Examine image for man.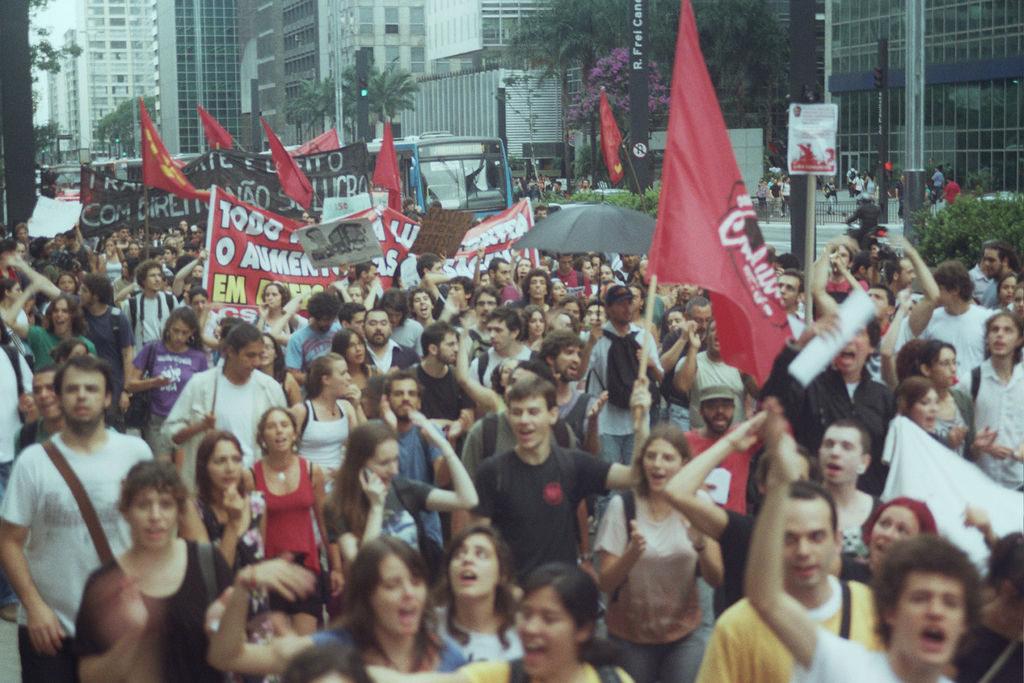
Examination result: 542 326 610 464.
